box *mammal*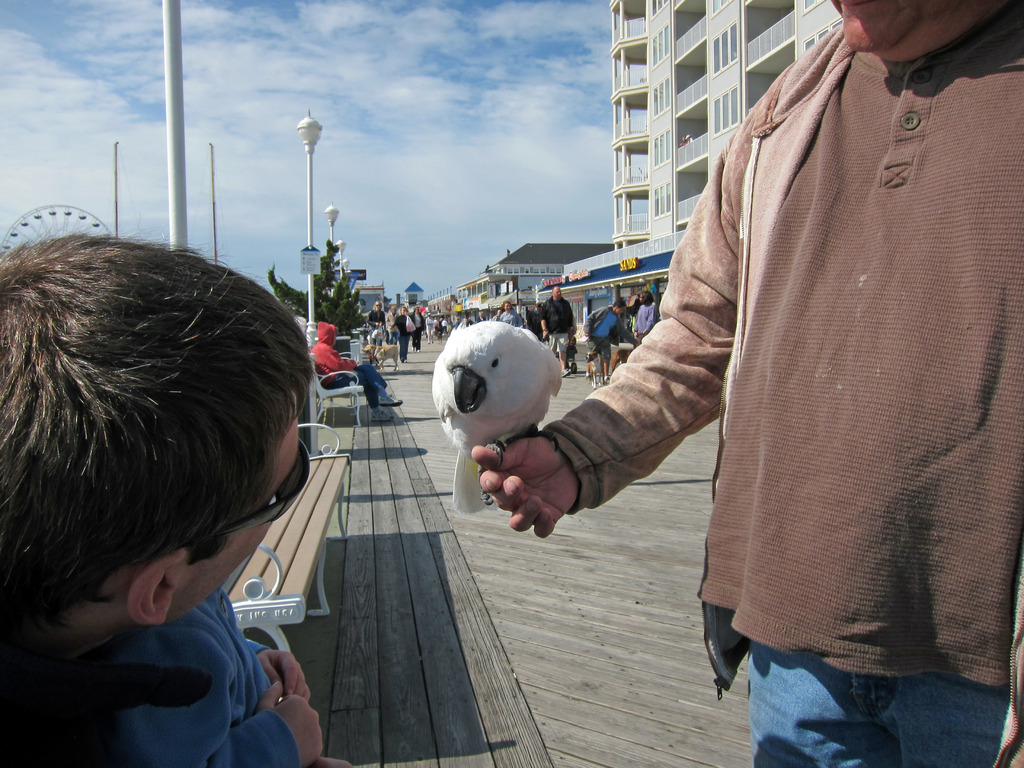
pyautogui.locateOnScreen(434, 318, 436, 330)
